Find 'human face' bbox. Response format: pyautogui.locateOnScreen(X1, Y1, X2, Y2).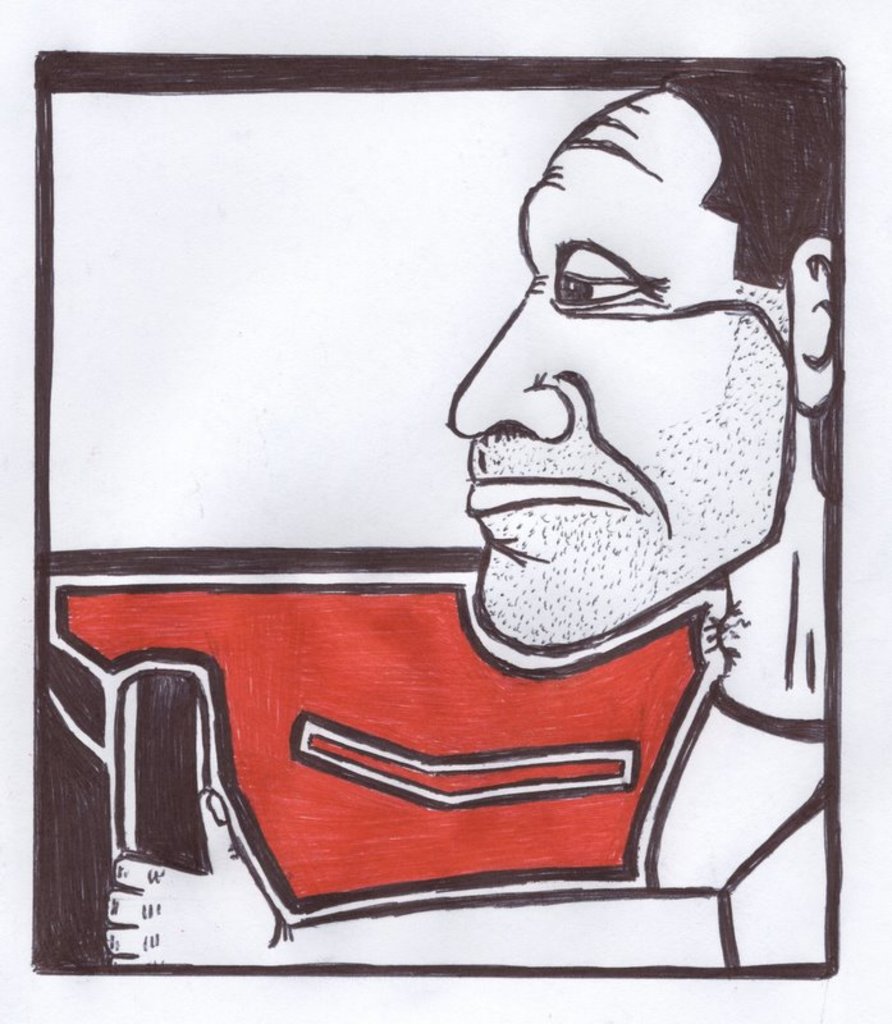
pyautogui.locateOnScreen(450, 84, 793, 654).
